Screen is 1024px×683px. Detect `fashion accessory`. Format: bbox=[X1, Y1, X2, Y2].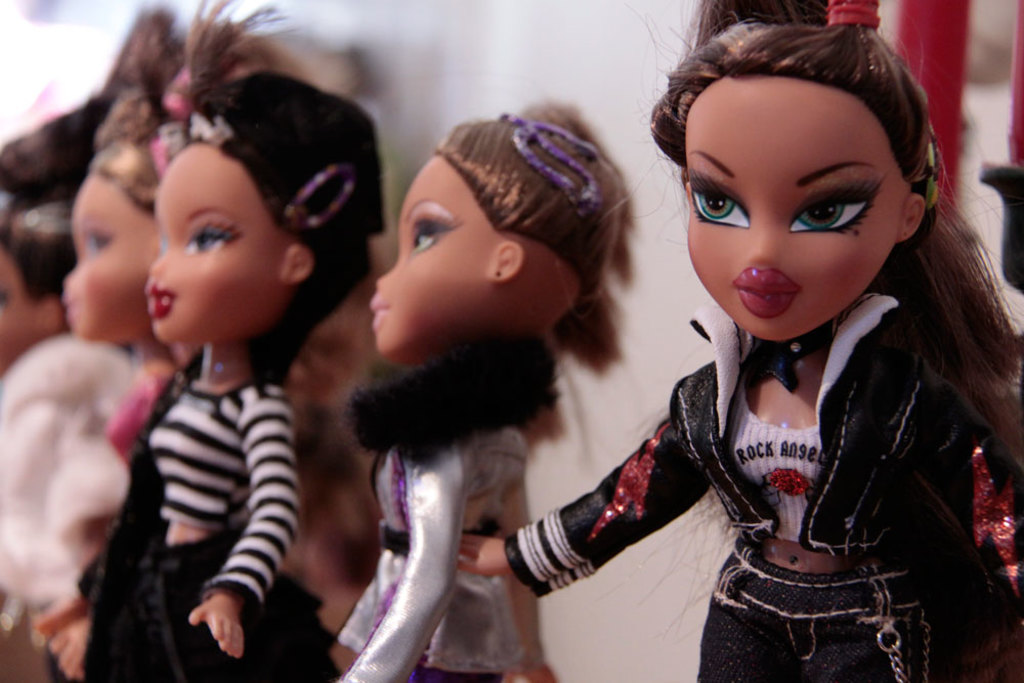
bbox=[166, 68, 245, 121].
